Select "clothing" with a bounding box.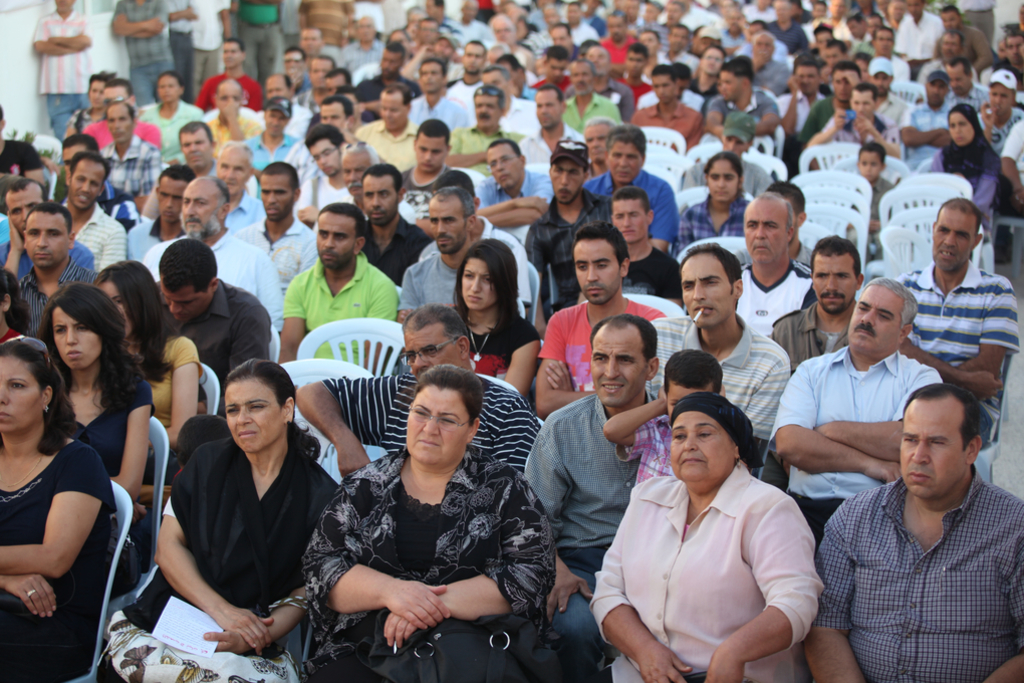
BBox(651, 311, 786, 465).
